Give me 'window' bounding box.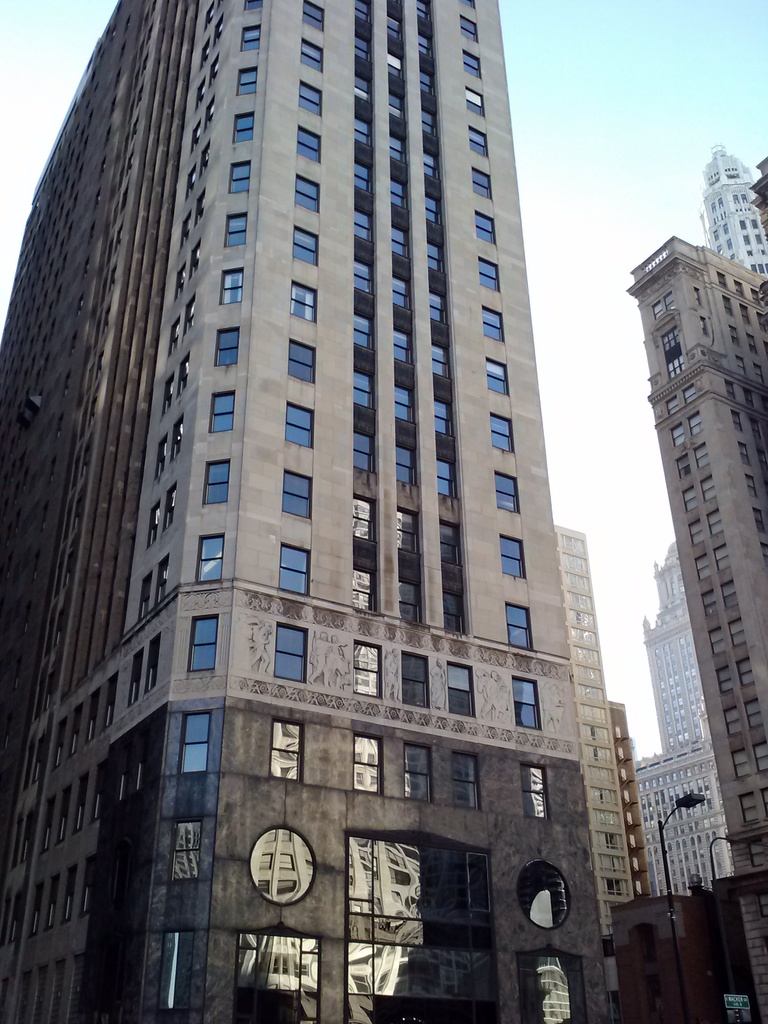
bbox=[424, 150, 436, 180].
